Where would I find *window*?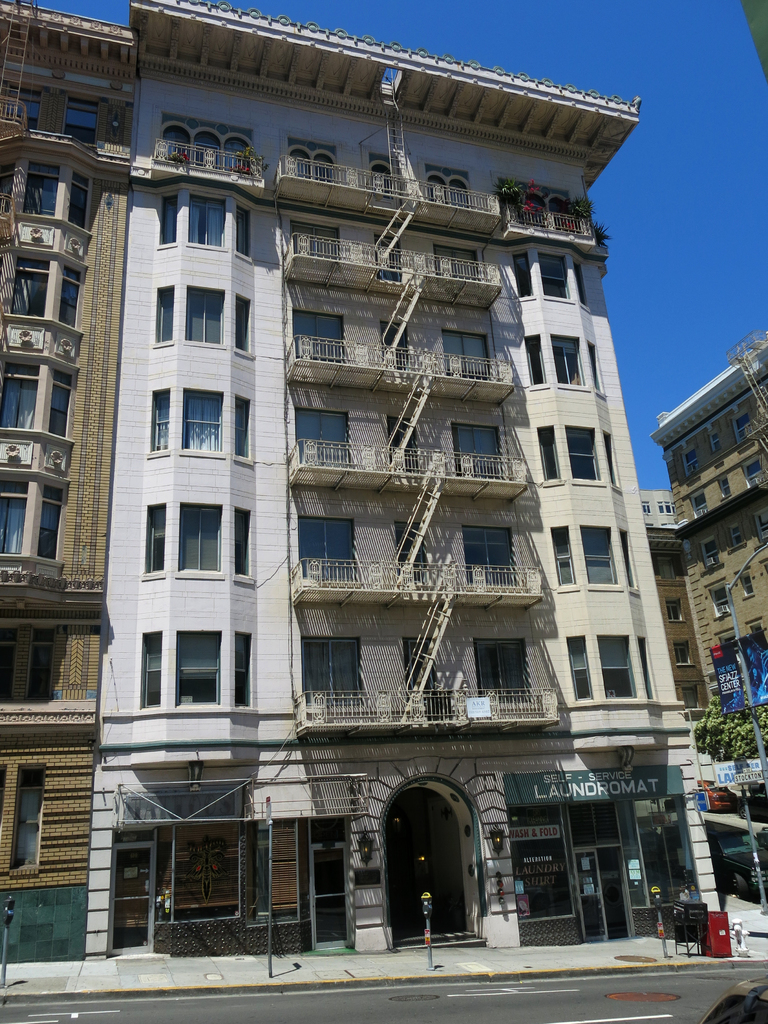
At region(27, 627, 59, 705).
